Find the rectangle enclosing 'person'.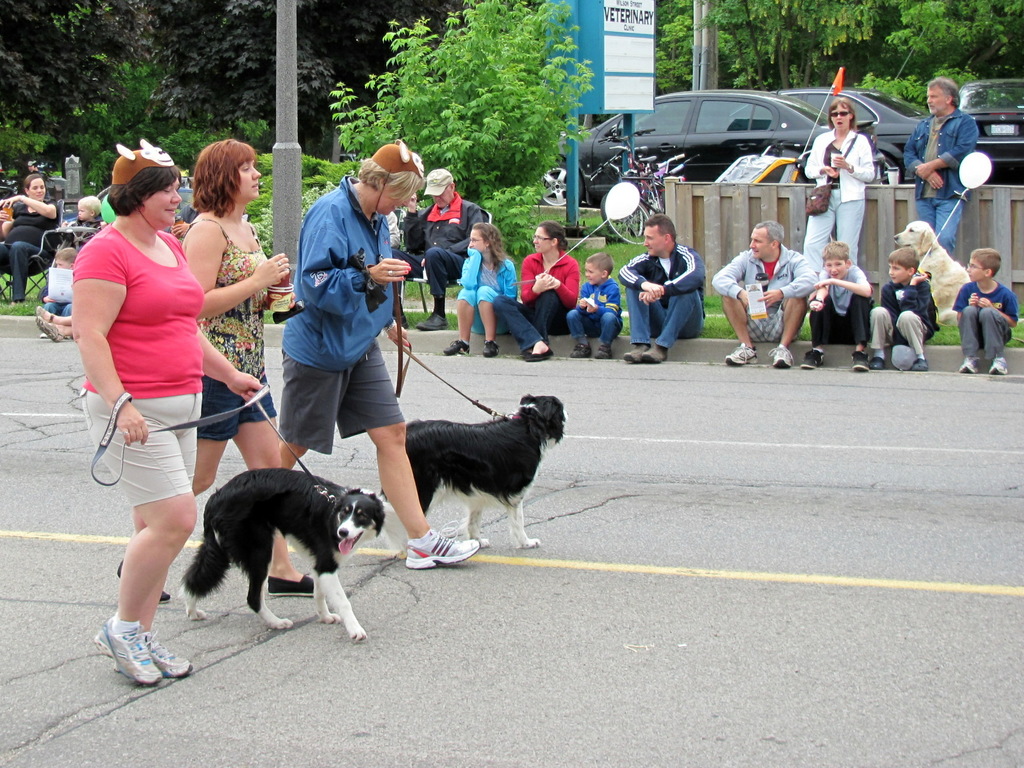
(x1=160, y1=203, x2=201, y2=249).
